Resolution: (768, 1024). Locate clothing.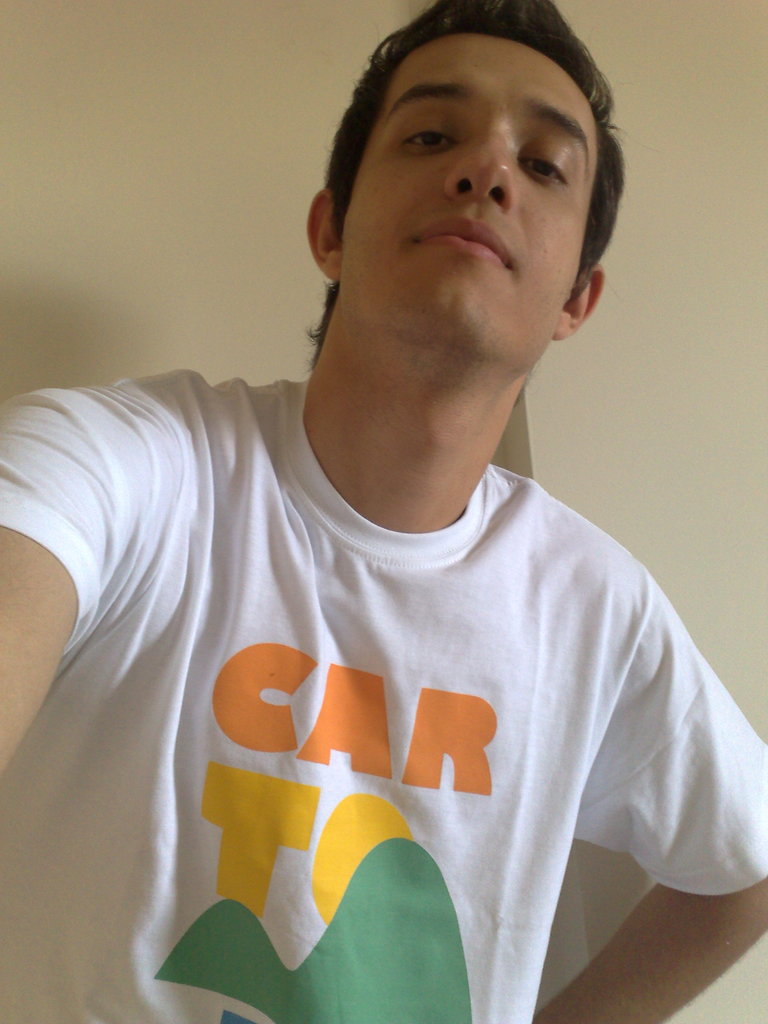
x1=61 y1=312 x2=728 y2=1001.
